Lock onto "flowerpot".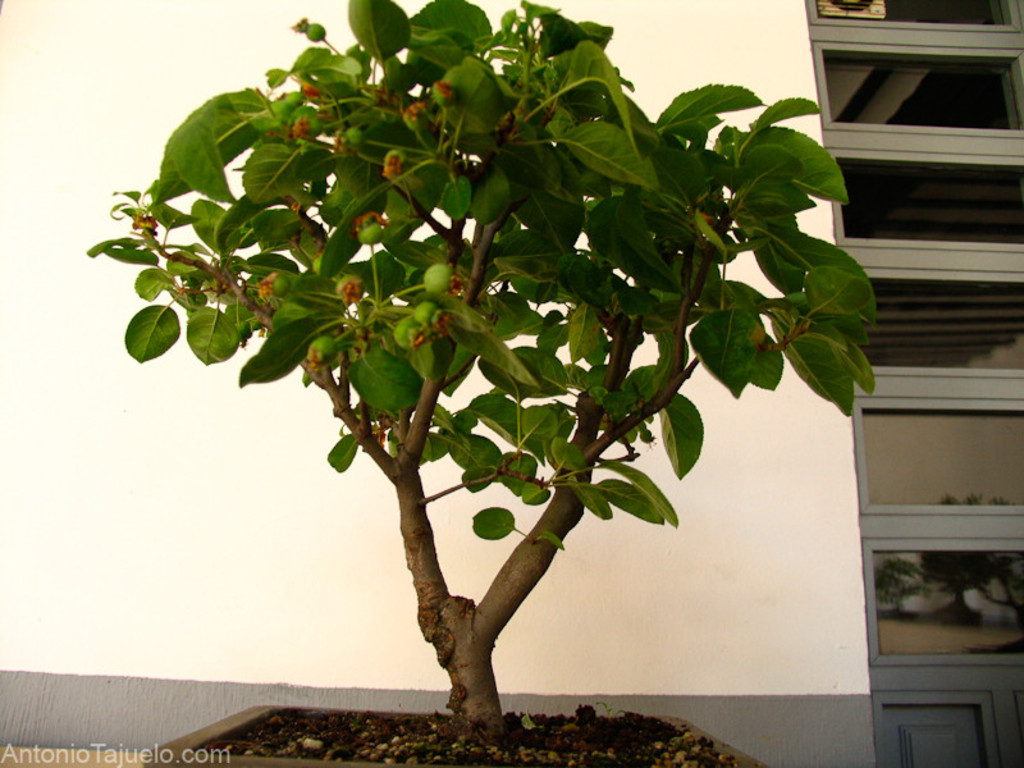
Locked: select_region(141, 703, 768, 767).
